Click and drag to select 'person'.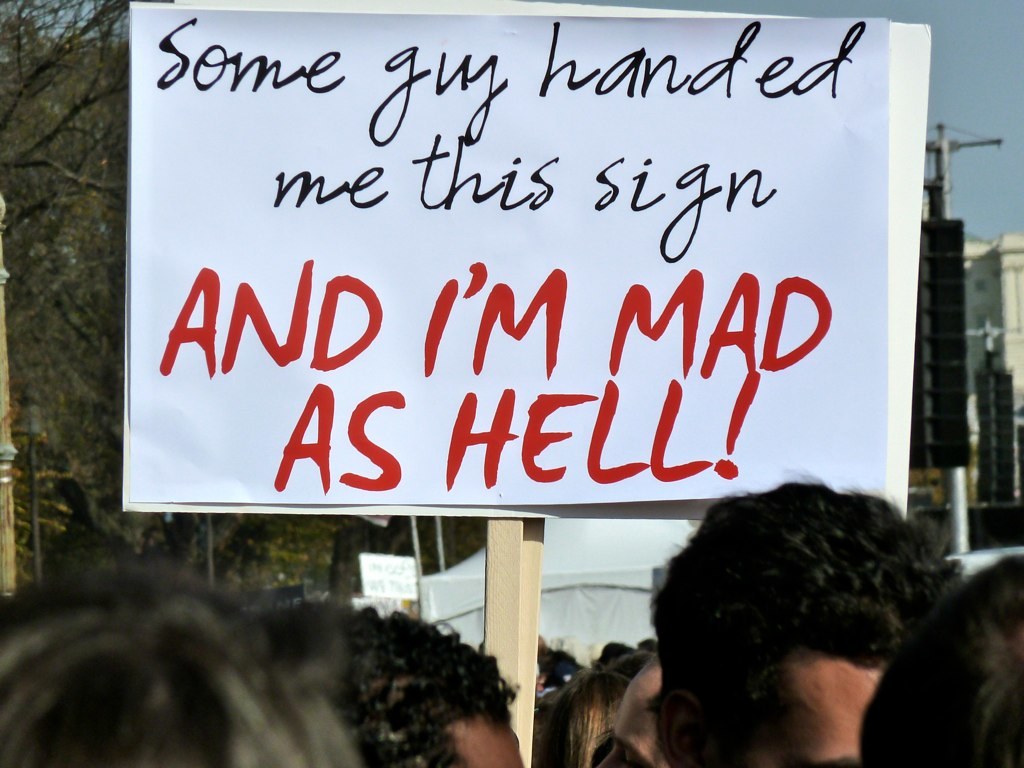
Selection: rect(662, 481, 961, 767).
